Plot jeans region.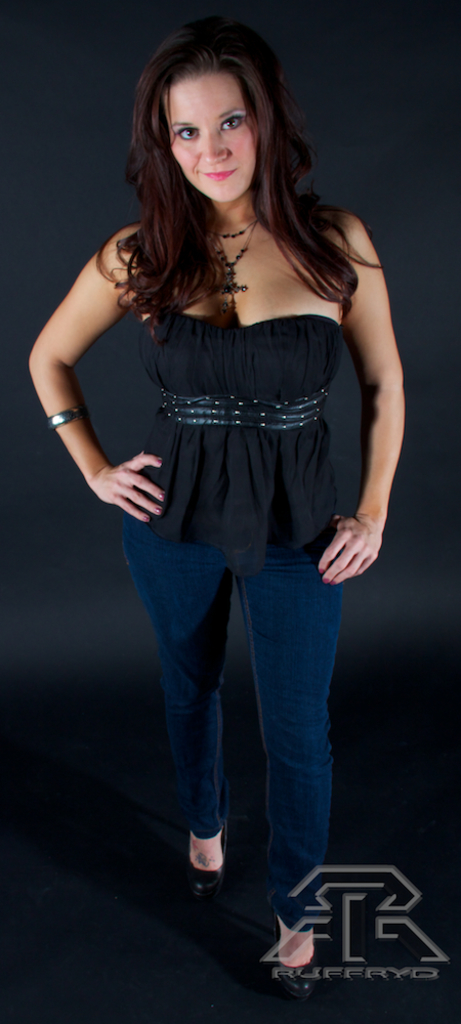
Plotted at x1=106 y1=509 x2=374 y2=914.
